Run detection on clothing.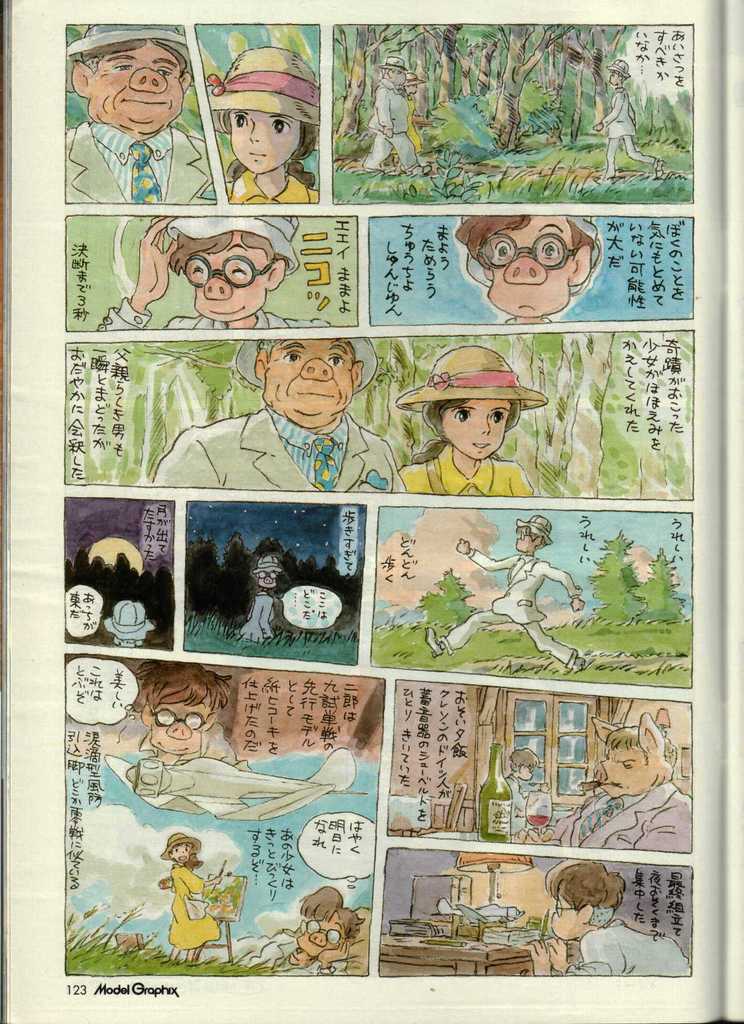
Result: crop(543, 774, 691, 847).
